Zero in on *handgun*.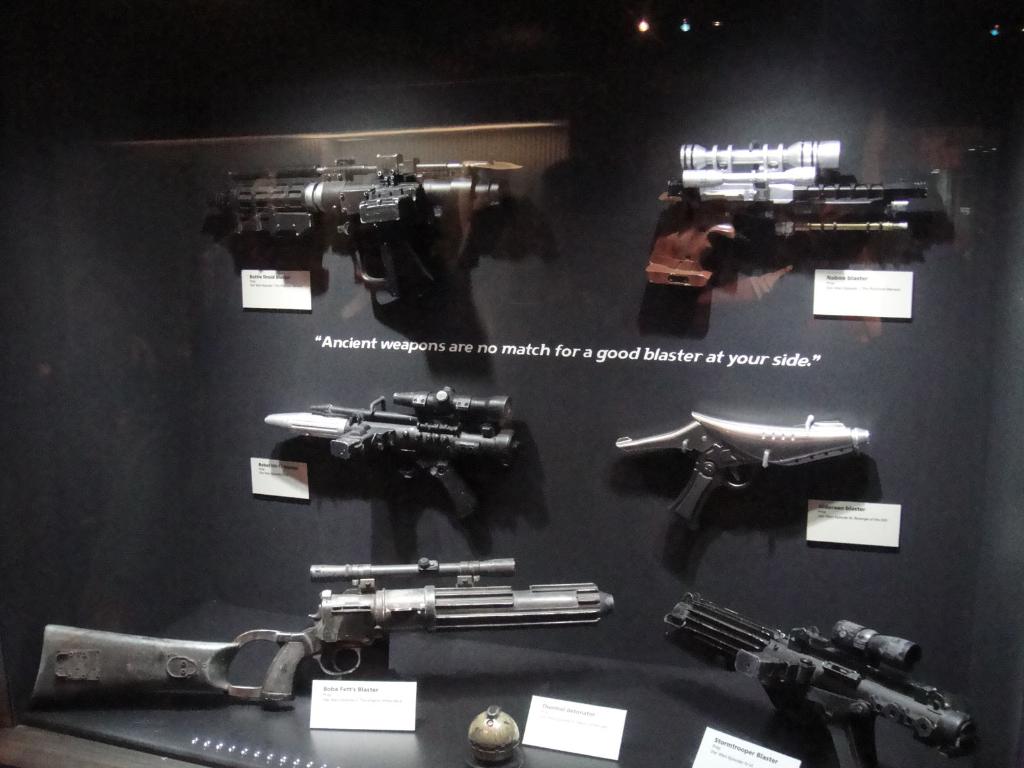
Zeroed in: x1=211 y1=148 x2=519 y2=314.
